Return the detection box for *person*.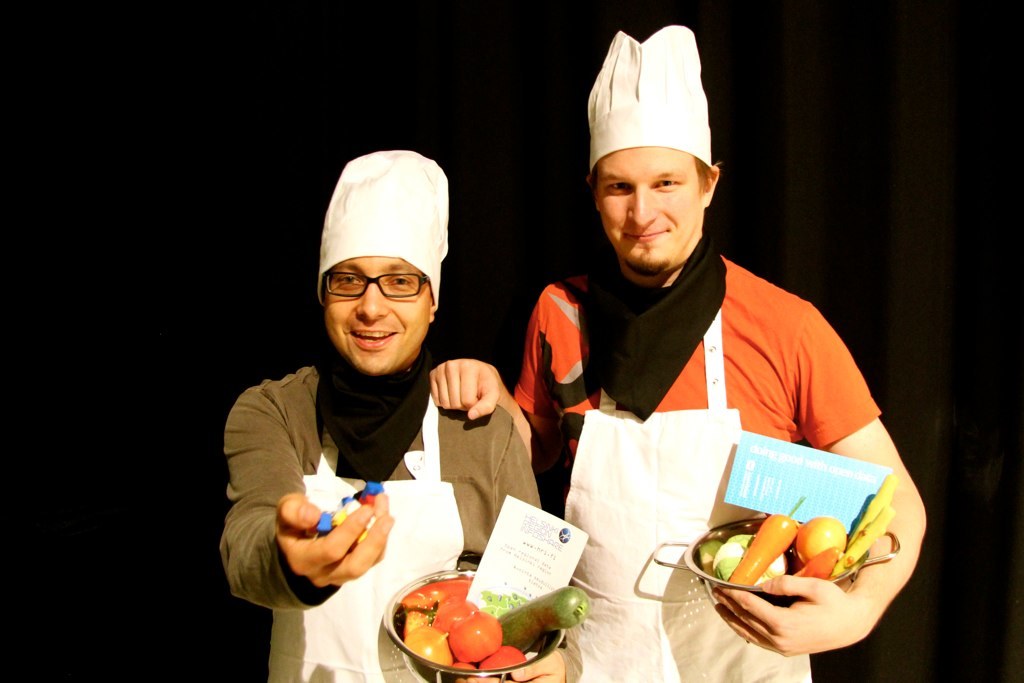
bbox(216, 158, 590, 682).
